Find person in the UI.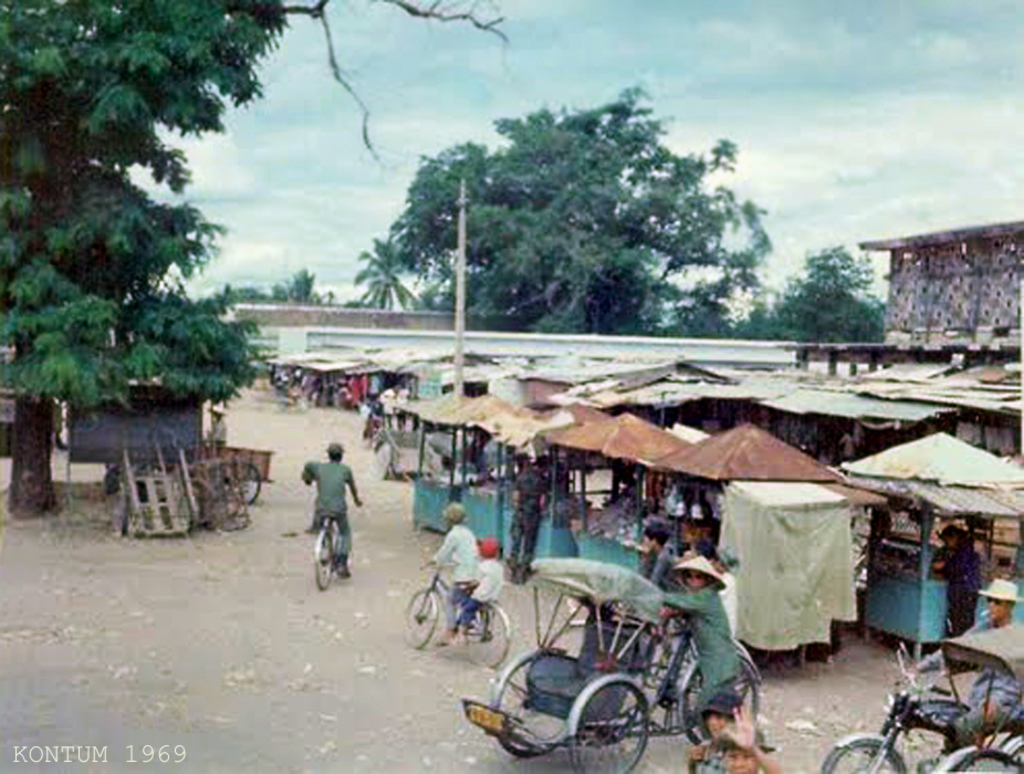
UI element at {"left": 291, "top": 435, "right": 356, "bottom": 576}.
